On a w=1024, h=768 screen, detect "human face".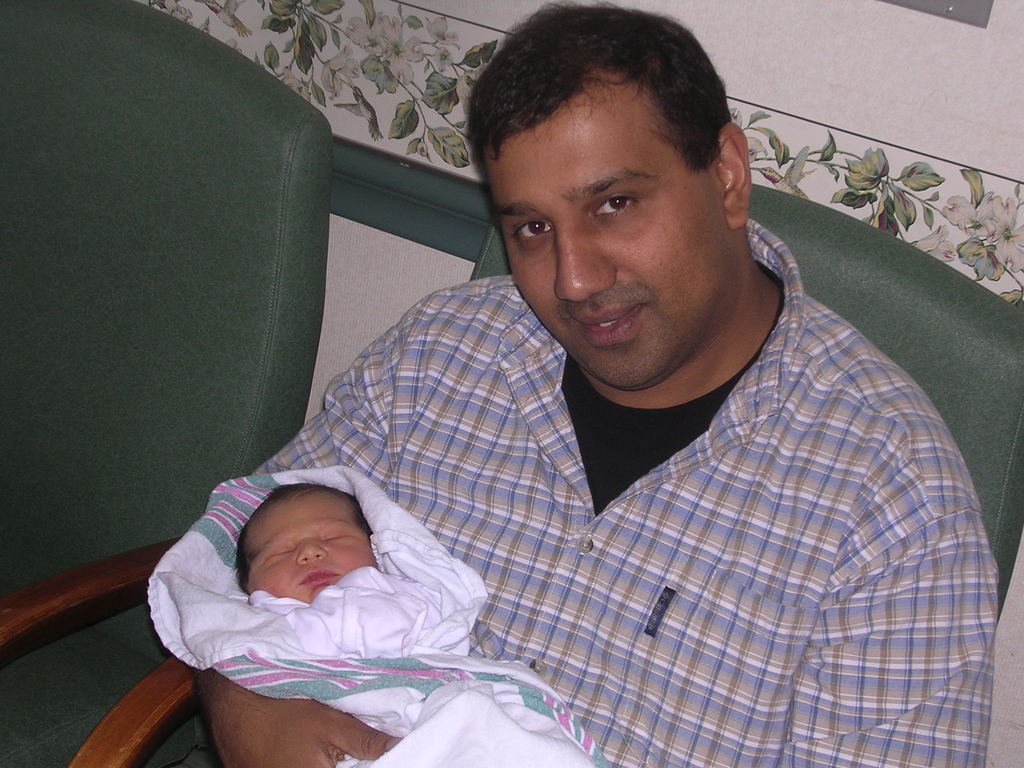
detection(248, 491, 374, 603).
